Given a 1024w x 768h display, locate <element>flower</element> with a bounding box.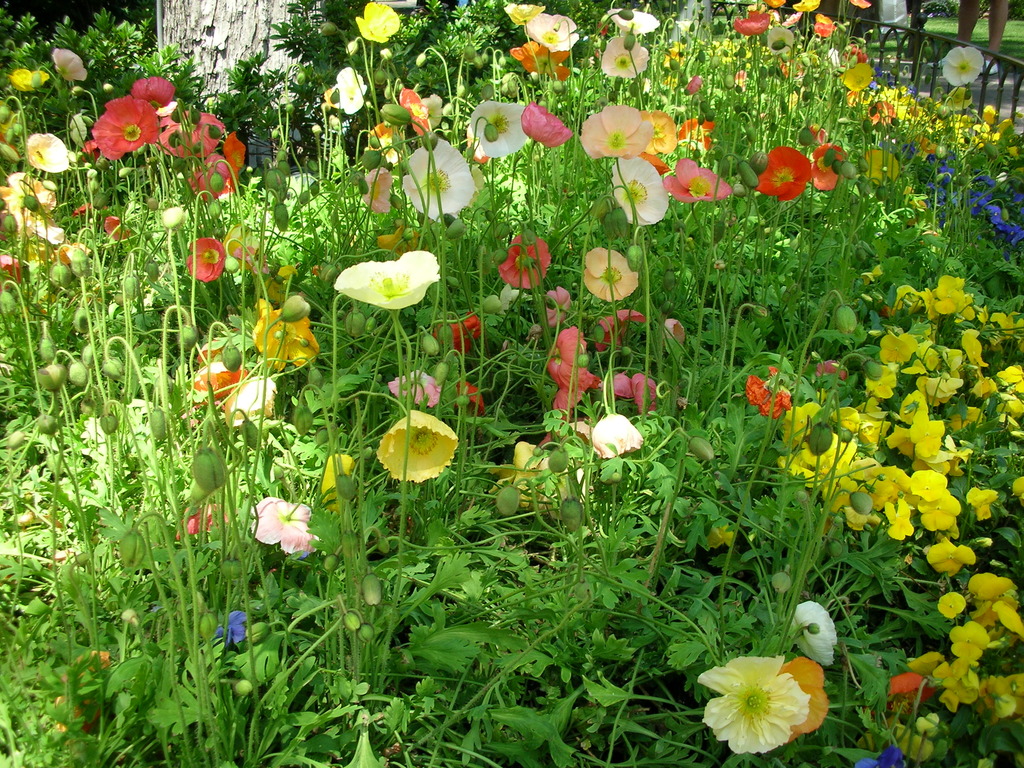
Located: 685,72,708,94.
